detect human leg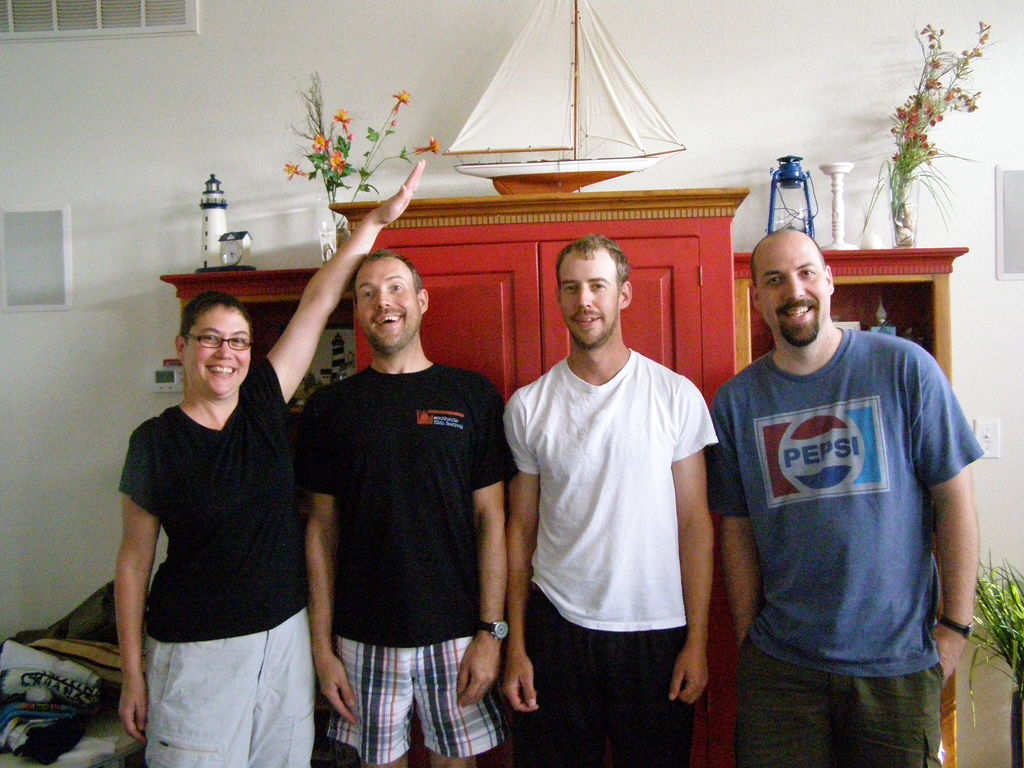
l=422, t=657, r=507, b=760
